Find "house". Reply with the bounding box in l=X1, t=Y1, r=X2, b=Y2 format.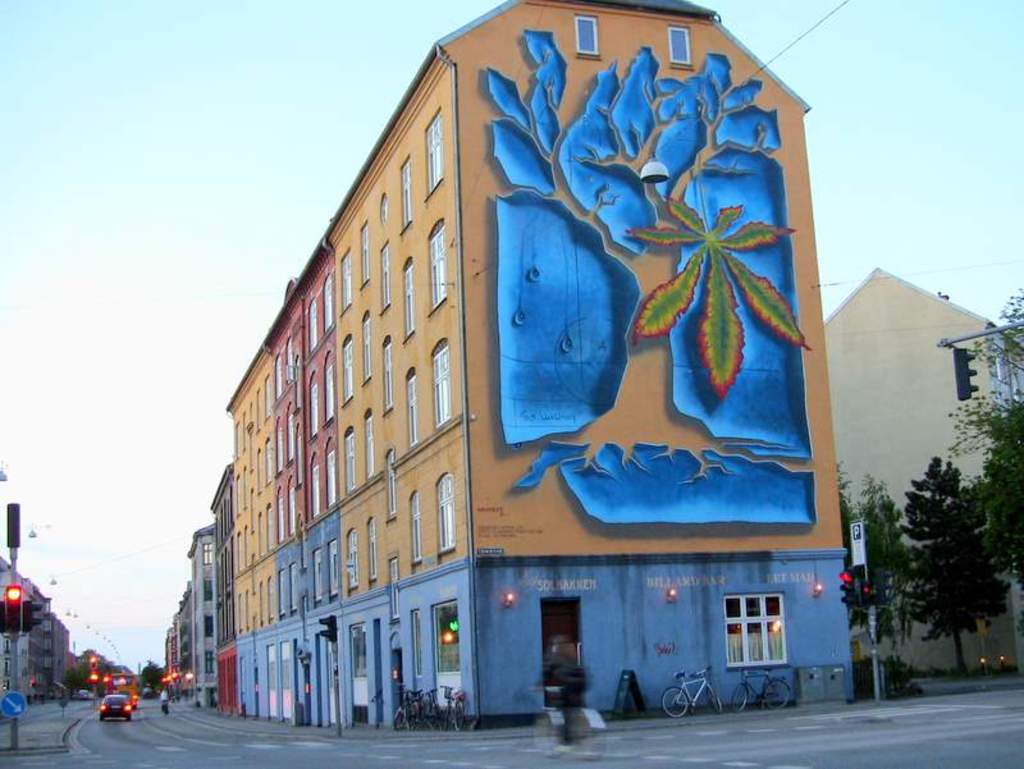
l=192, t=522, r=218, b=705.
